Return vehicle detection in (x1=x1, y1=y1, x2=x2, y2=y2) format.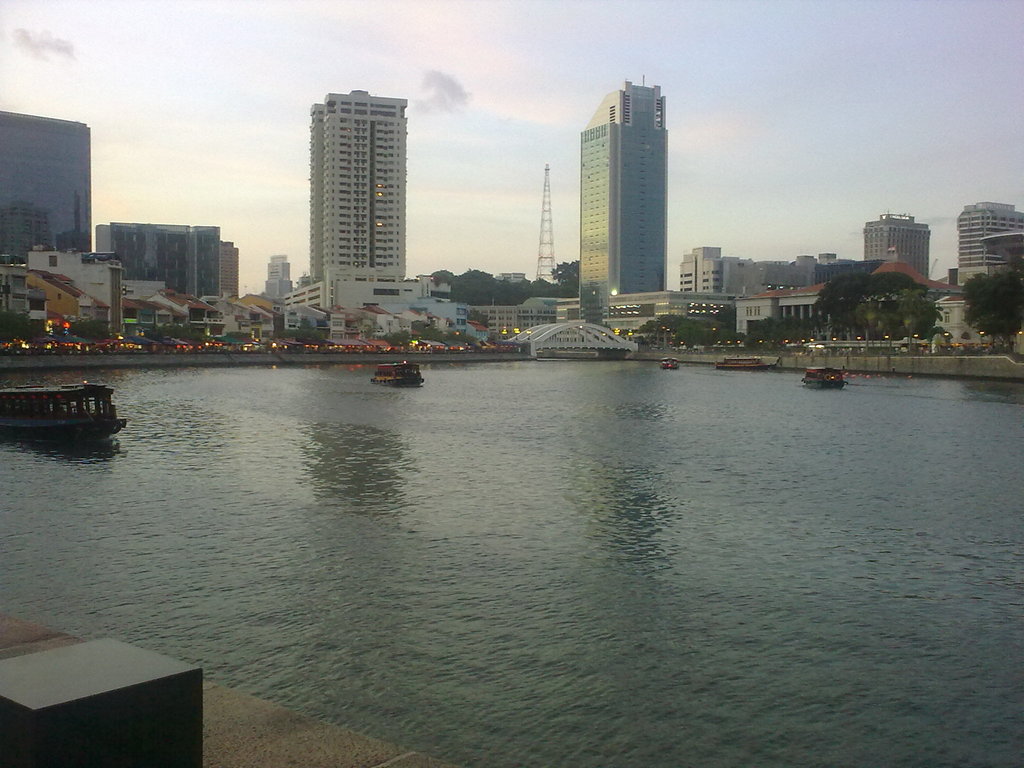
(x1=805, y1=369, x2=845, y2=393).
